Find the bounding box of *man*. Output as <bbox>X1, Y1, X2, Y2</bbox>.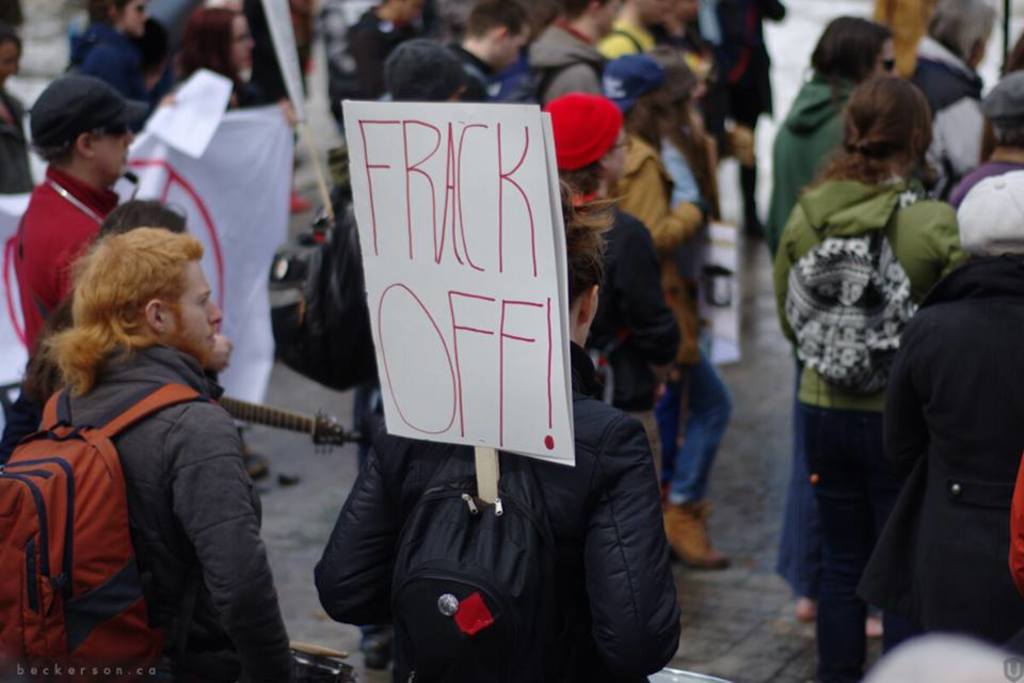
<bbox>0, 35, 35, 197</bbox>.
